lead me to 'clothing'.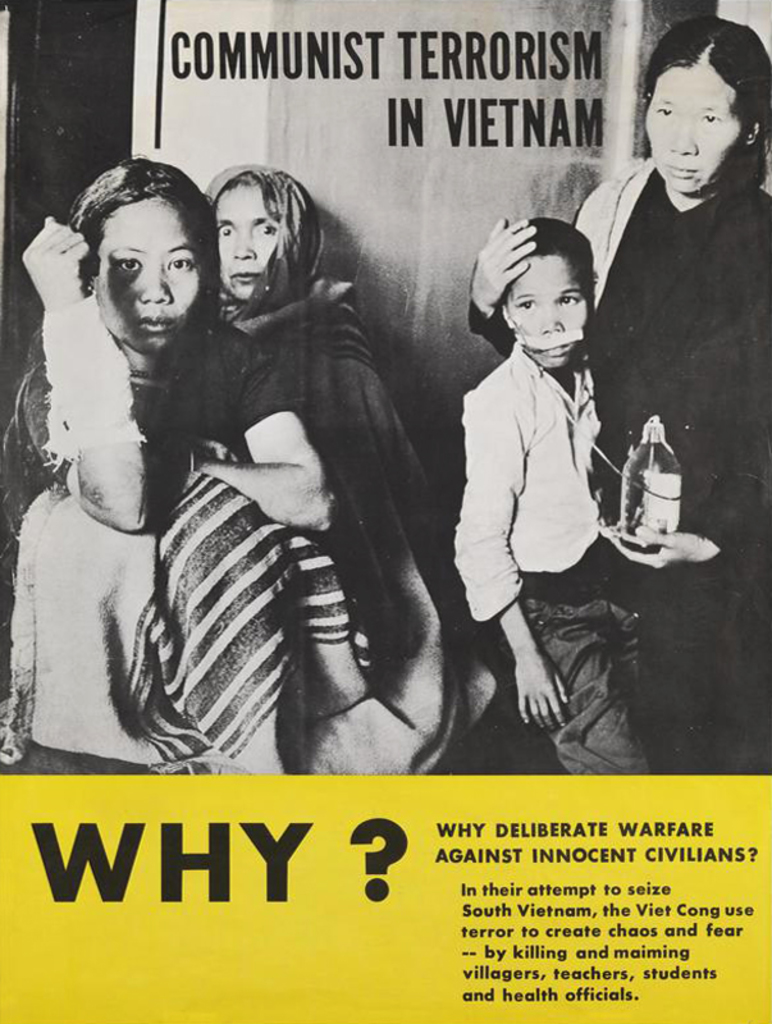
Lead to crop(458, 338, 717, 768).
